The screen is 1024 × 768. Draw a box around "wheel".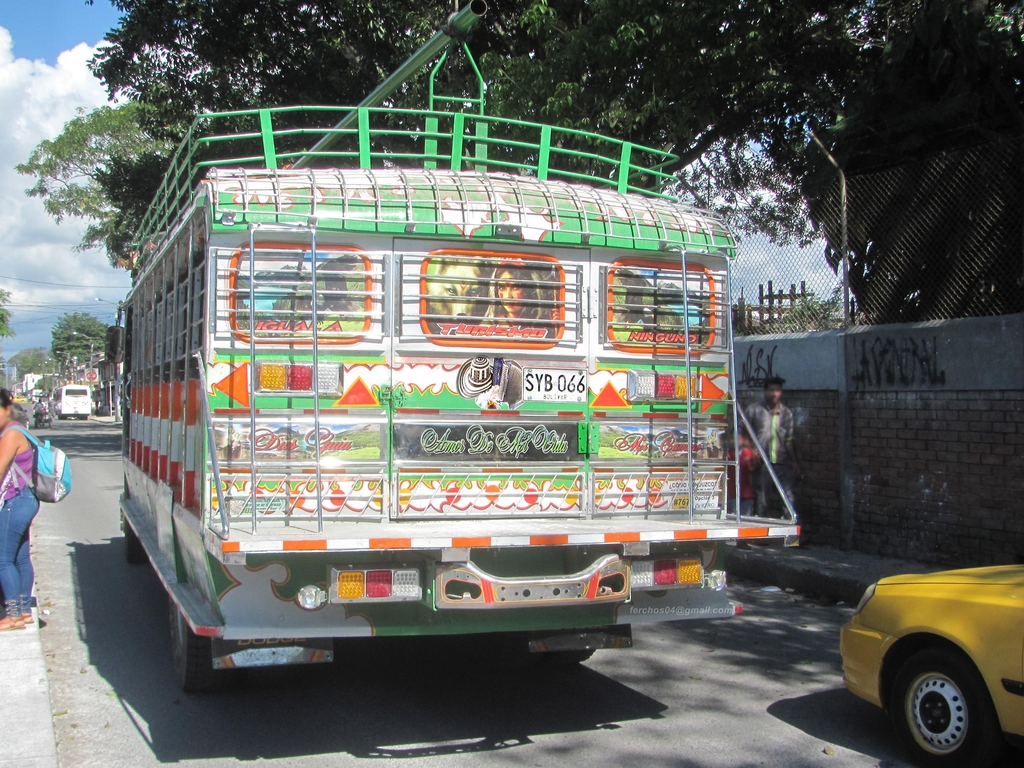
bbox=(122, 518, 149, 564).
